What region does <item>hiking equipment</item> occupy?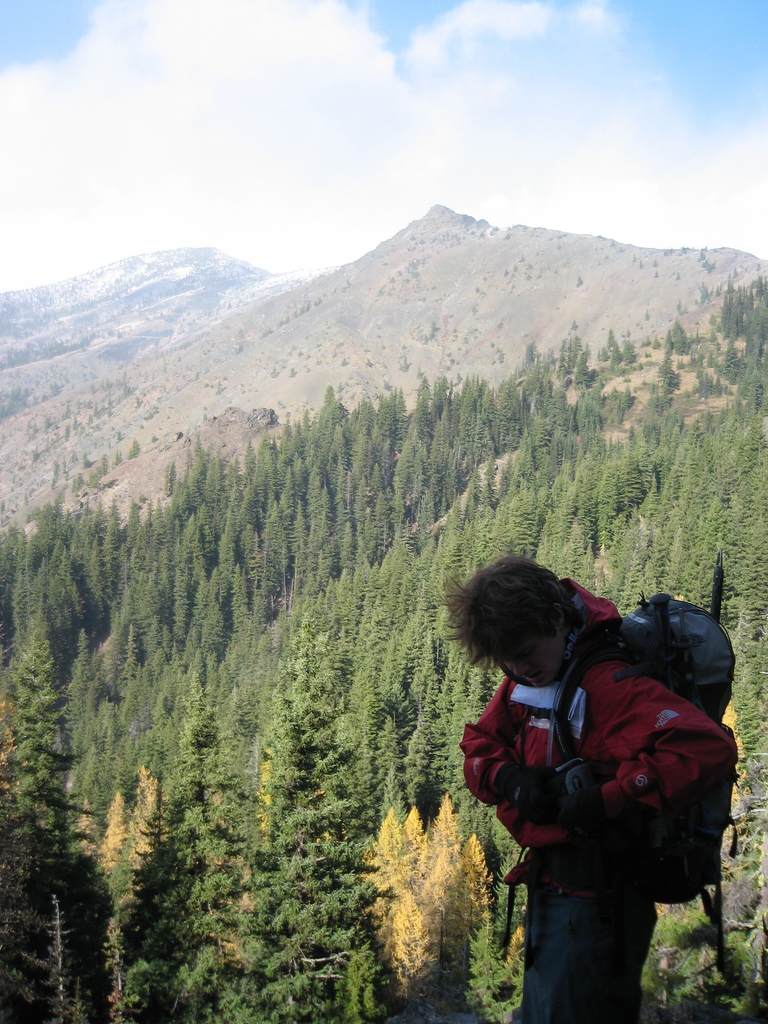
504,589,740,960.
